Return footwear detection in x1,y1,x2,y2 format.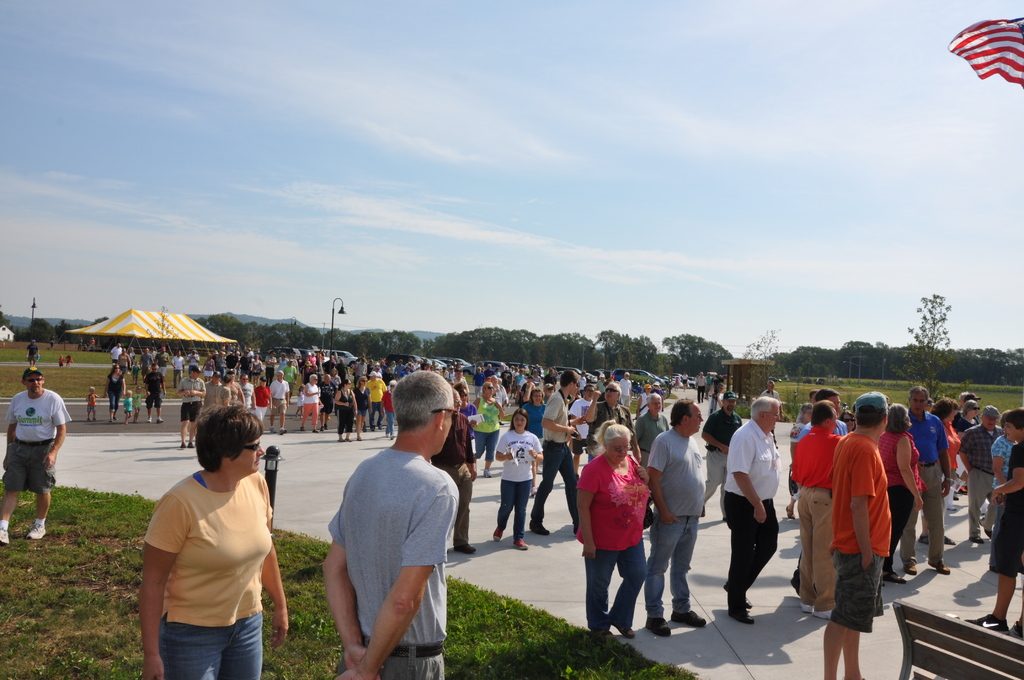
609,613,634,639.
